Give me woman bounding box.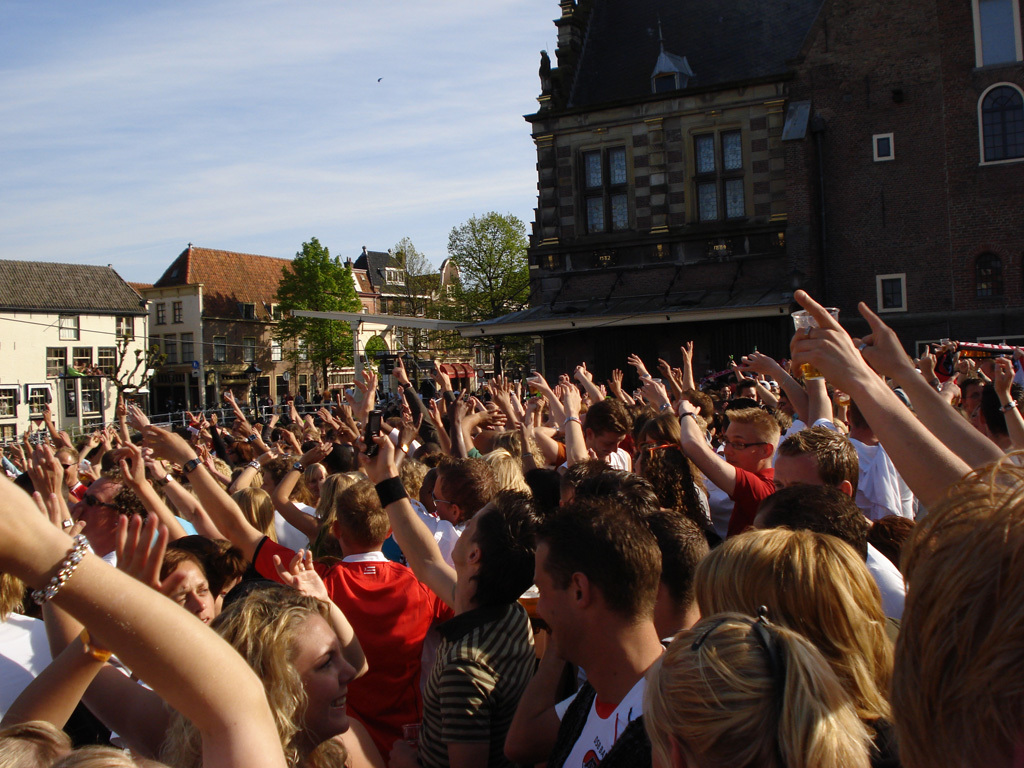
[279, 439, 365, 540].
